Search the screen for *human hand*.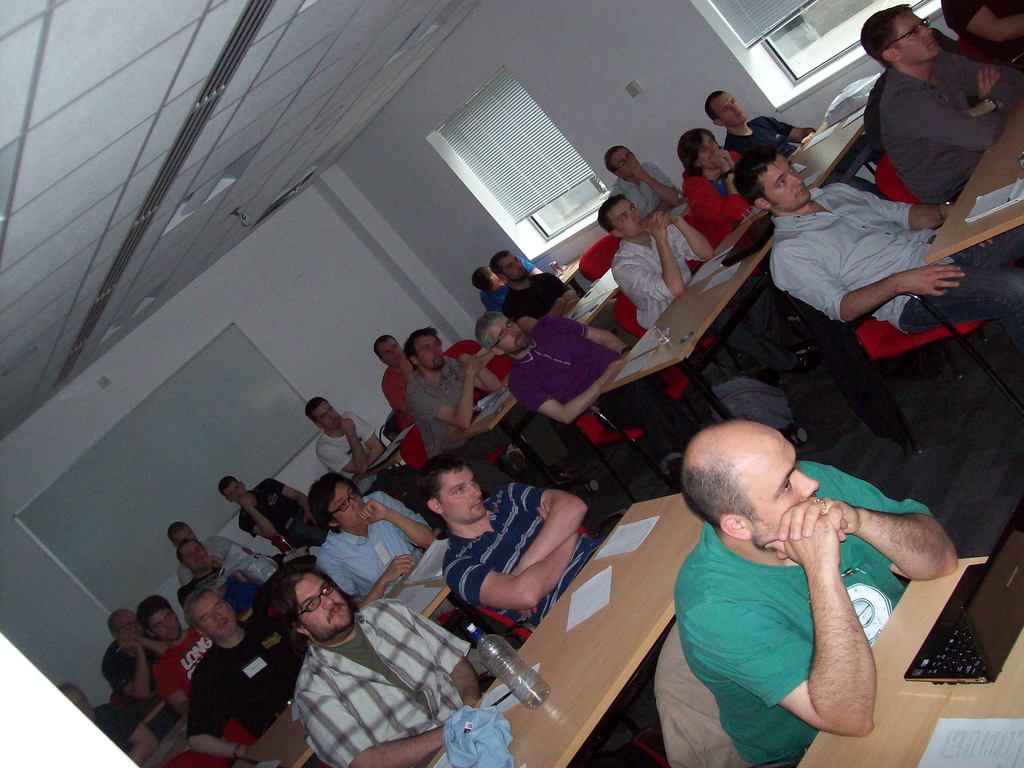
Found at [x1=339, y1=420, x2=356, y2=435].
